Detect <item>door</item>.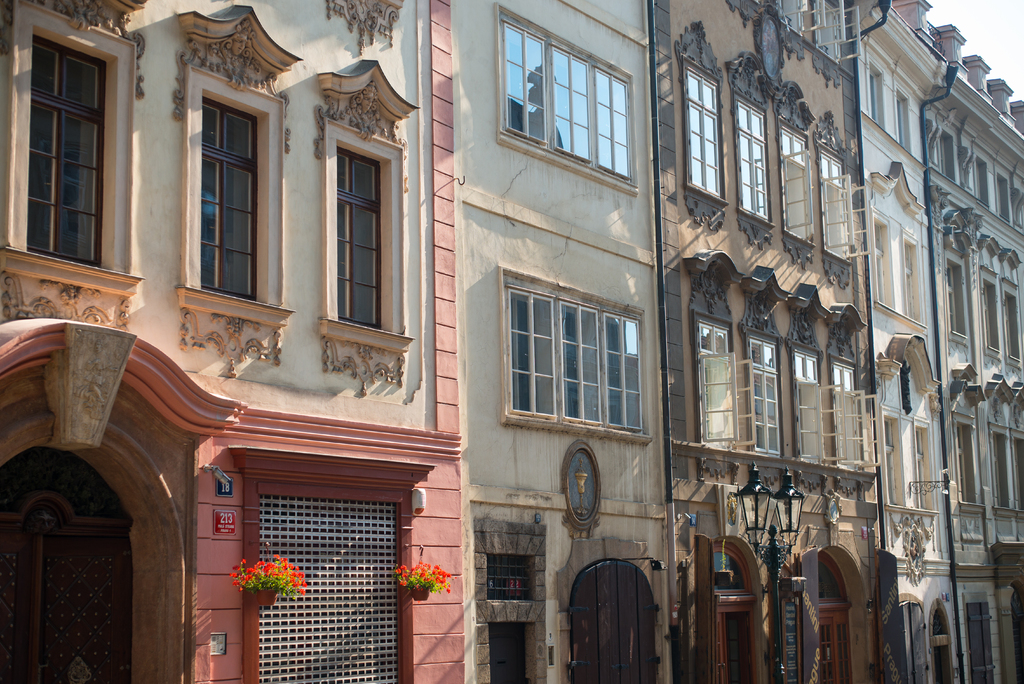
Detected at select_region(566, 557, 659, 683).
